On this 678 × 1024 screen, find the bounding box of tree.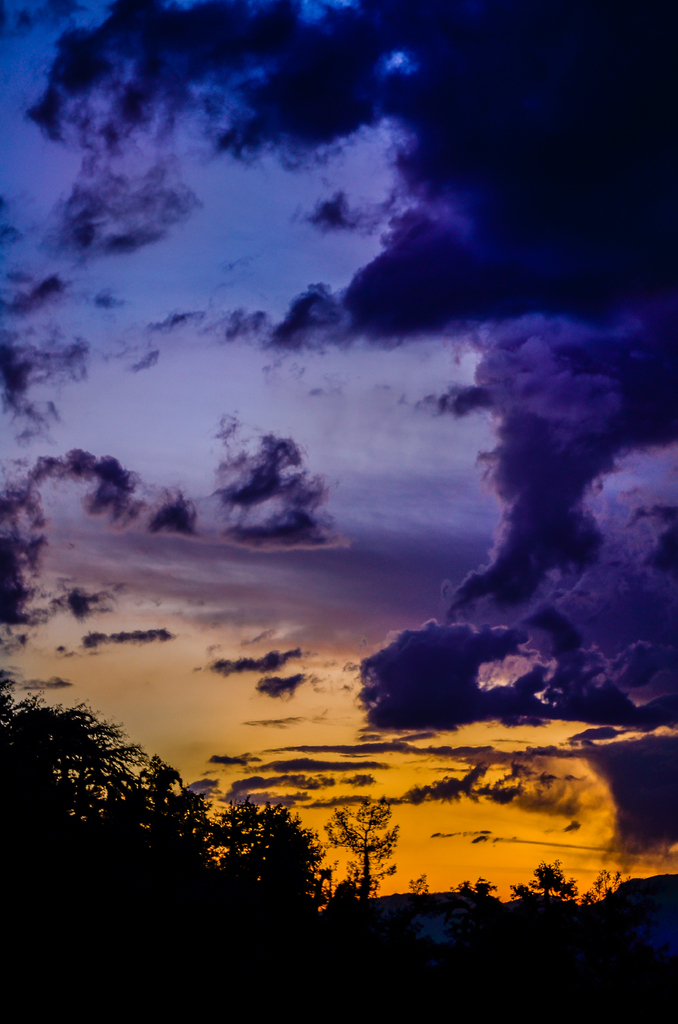
Bounding box: {"left": 332, "top": 797, "right": 408, "bottom": 898}.
